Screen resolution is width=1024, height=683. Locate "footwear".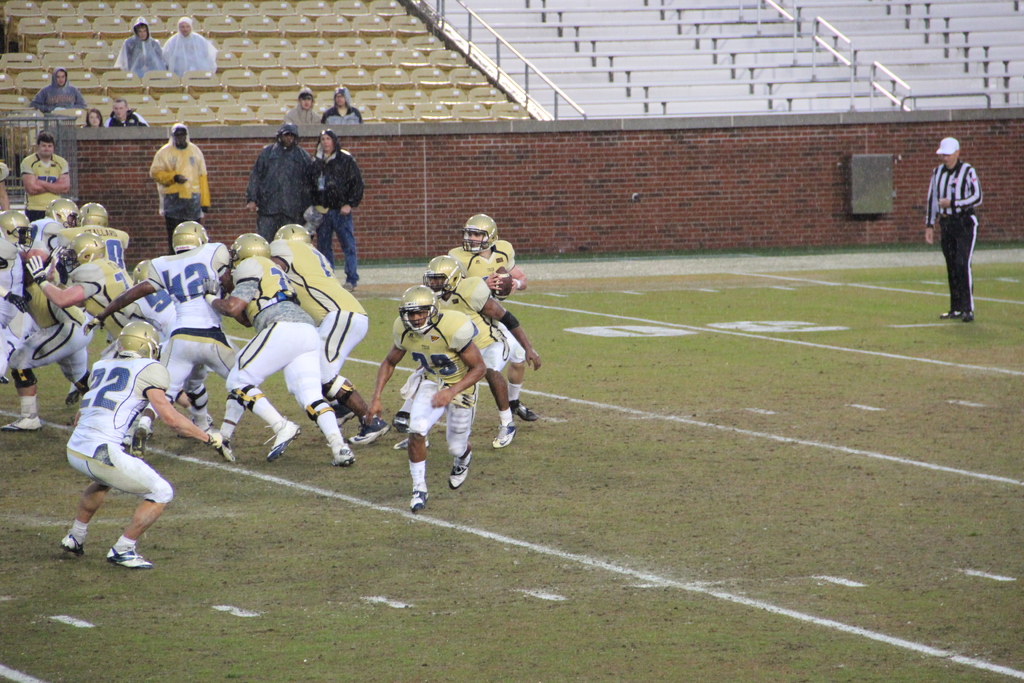
x1=448 y1=447 x2=472 y2=488.
